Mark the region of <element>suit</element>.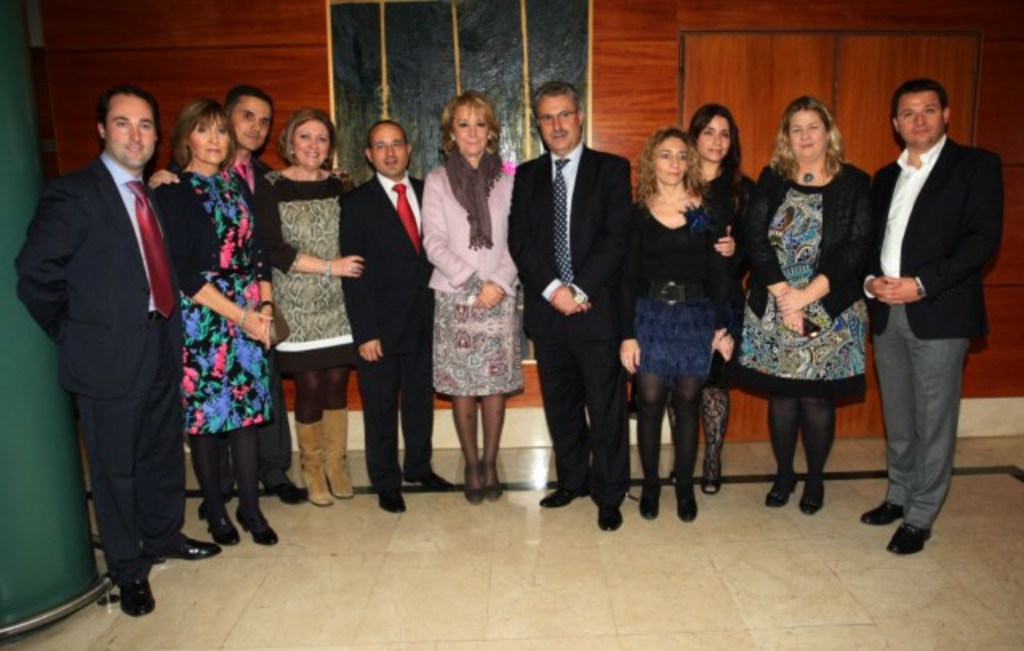
Region: (left=150, top=146, right=278, bottom=481).
